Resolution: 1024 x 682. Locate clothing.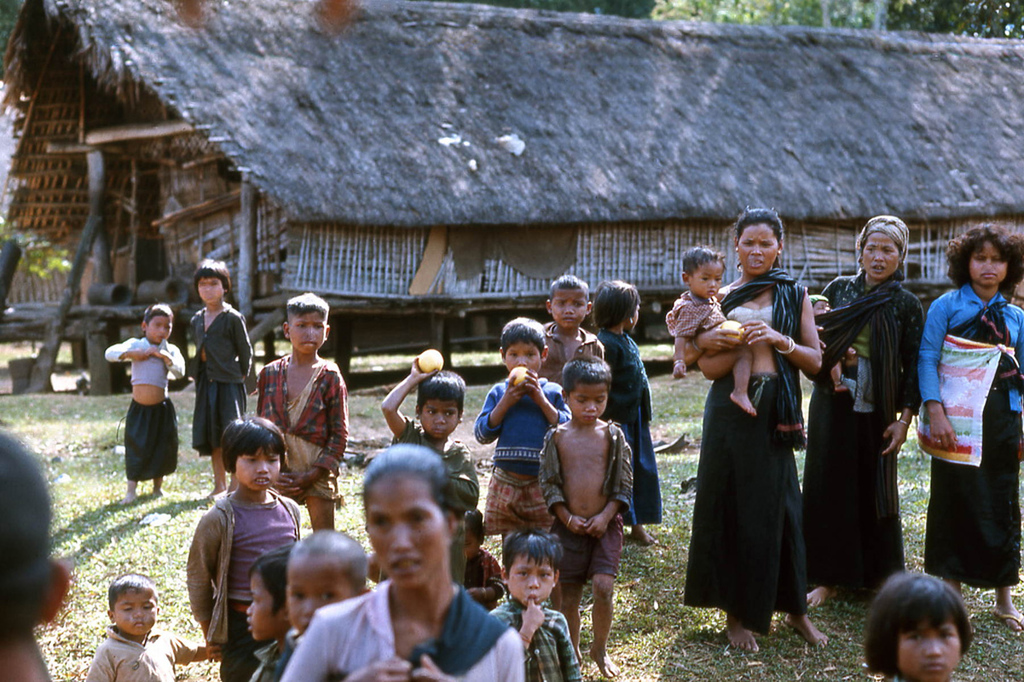
bbox=[595, 327, 662, 531].
